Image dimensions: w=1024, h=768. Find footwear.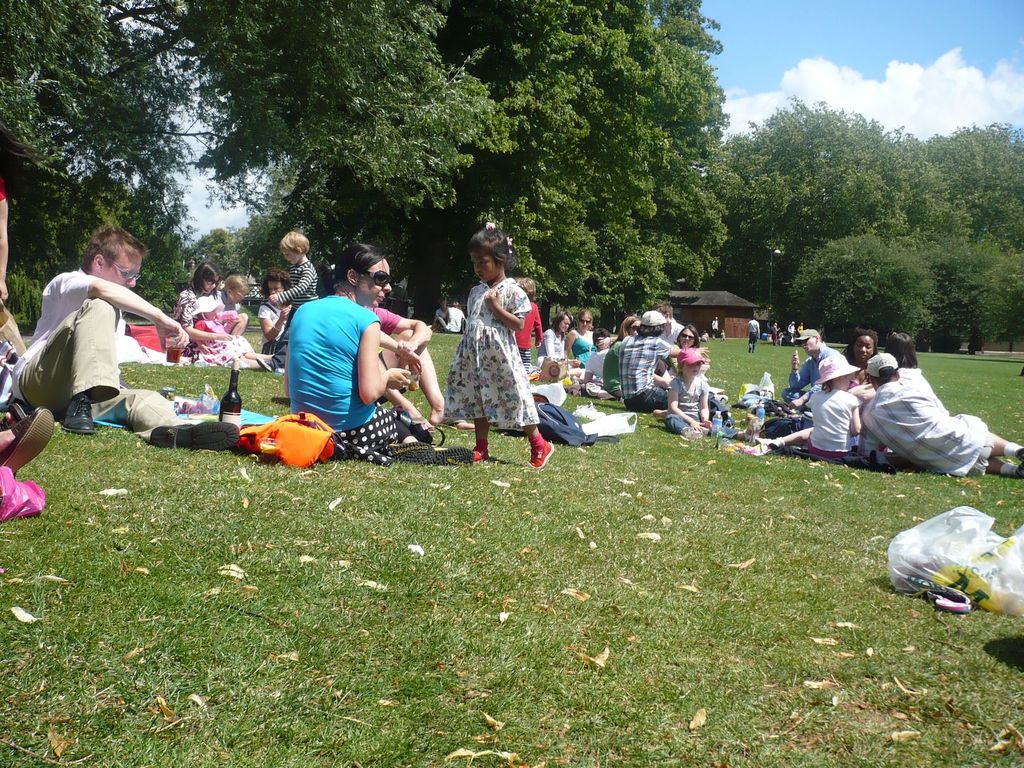
box=[61, 395, 95, 435].
